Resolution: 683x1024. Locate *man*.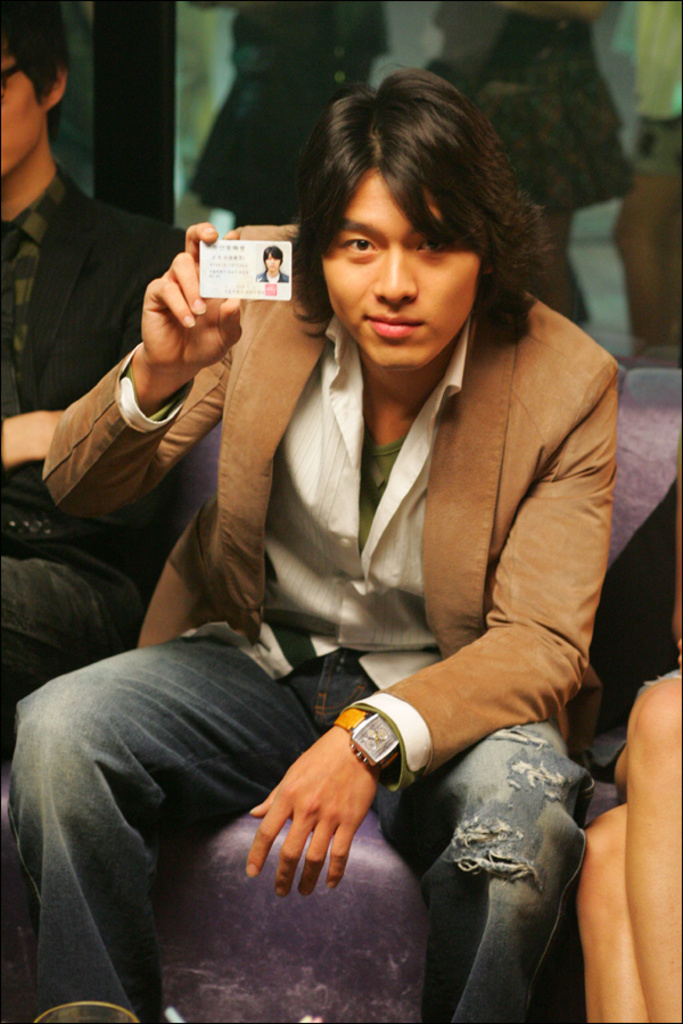
0 0 207 773.
